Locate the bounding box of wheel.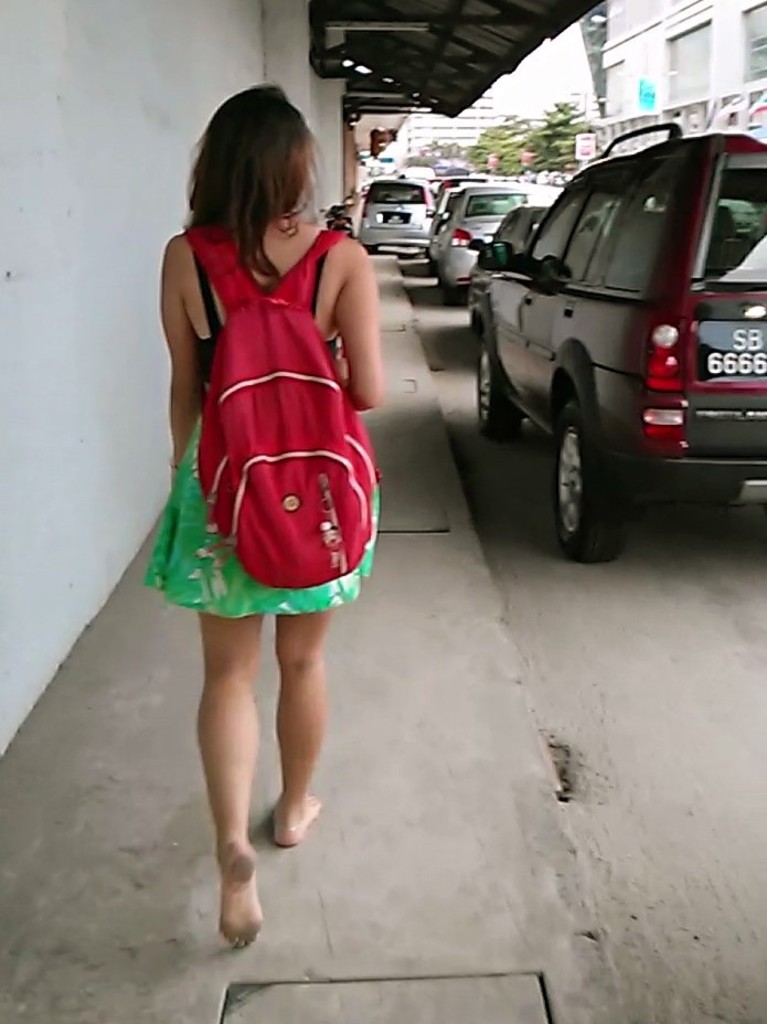
Bounding box: (x1=693, y1=483, x2=744, y2=508).
